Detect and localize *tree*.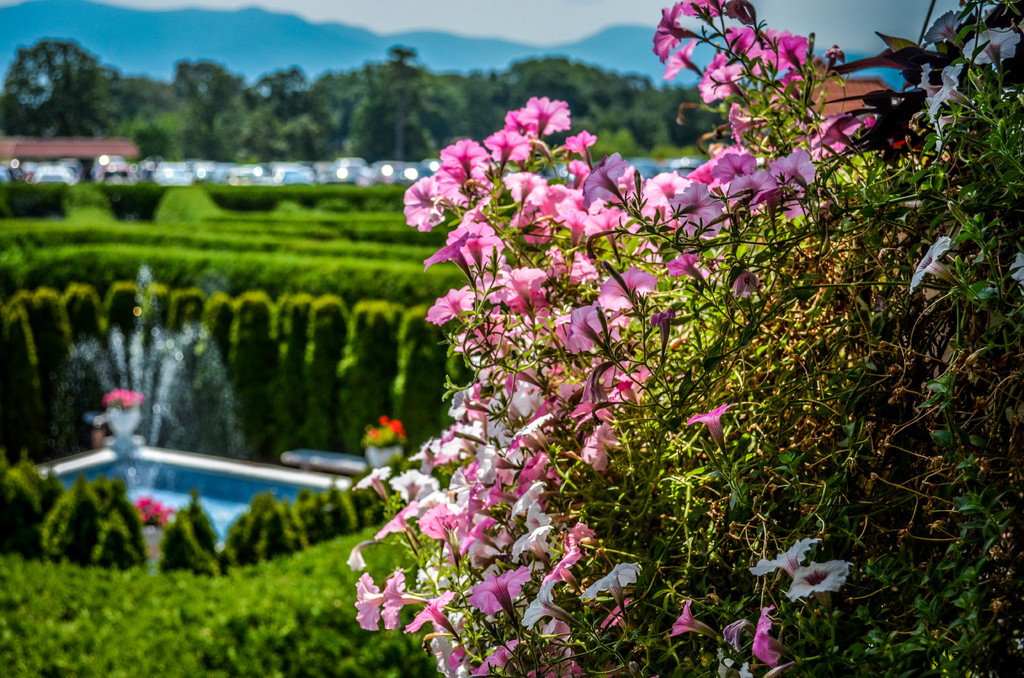
Localized at locate(10, 20, 100, 108).
